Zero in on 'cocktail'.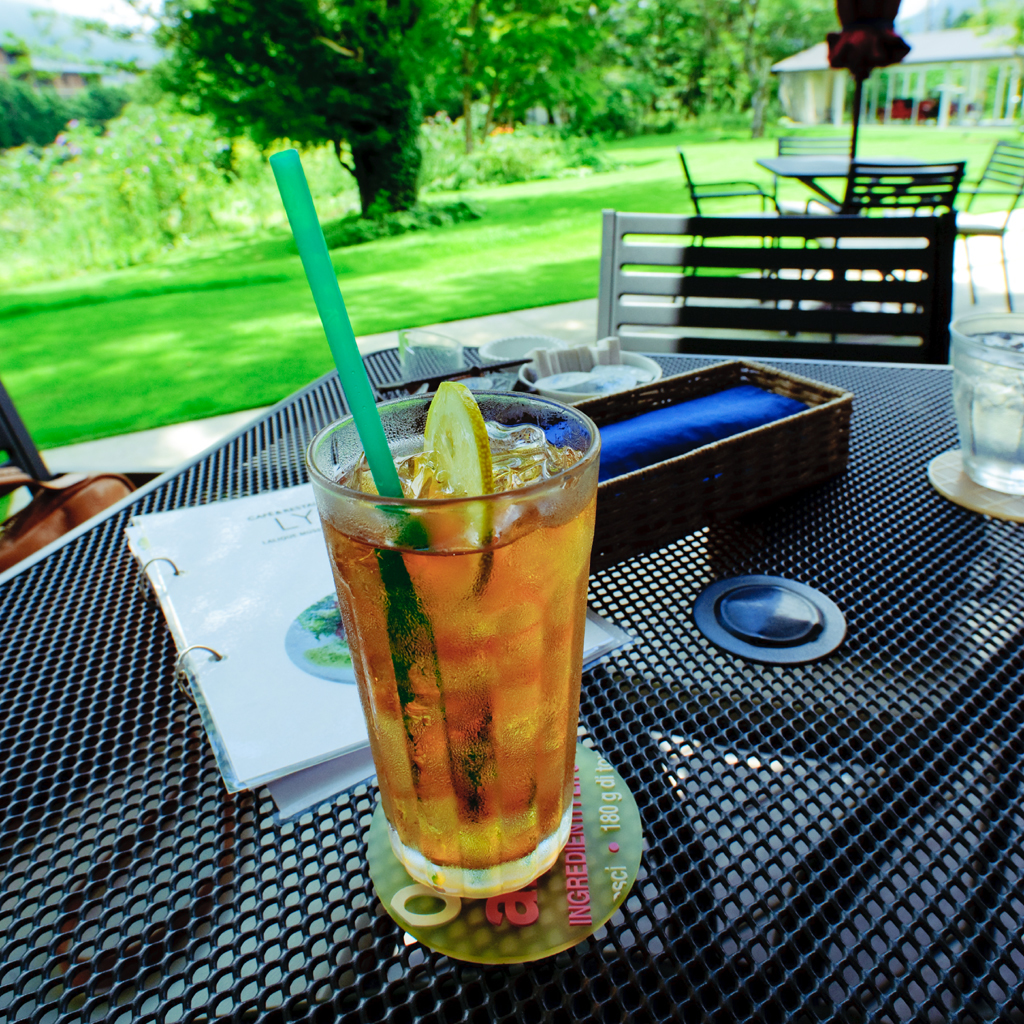
Zeroed in: <region>251, 136, 602, 890</region>.
